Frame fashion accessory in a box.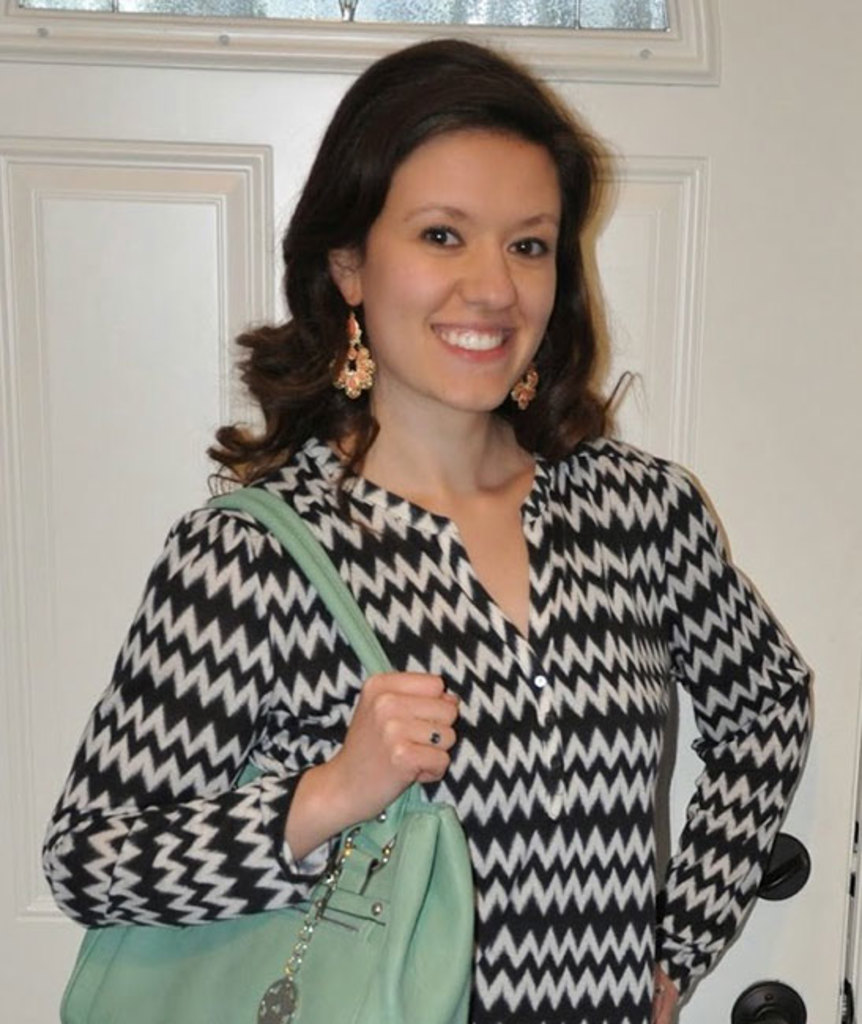
[512,354,547,411].
